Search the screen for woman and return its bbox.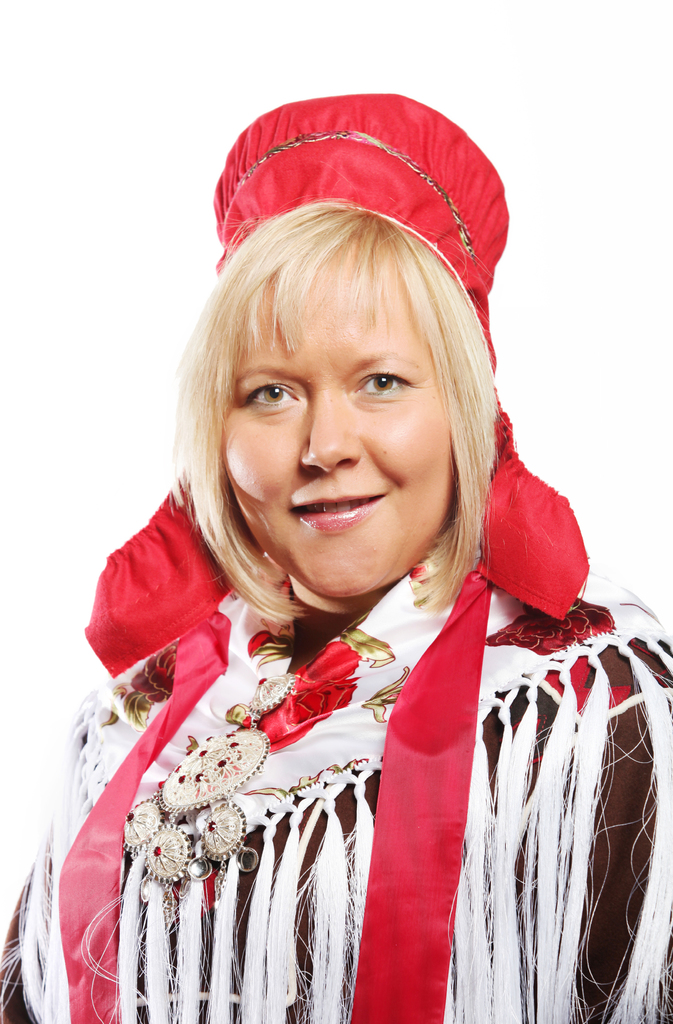
Found: region(34, 118, 664, 996).
